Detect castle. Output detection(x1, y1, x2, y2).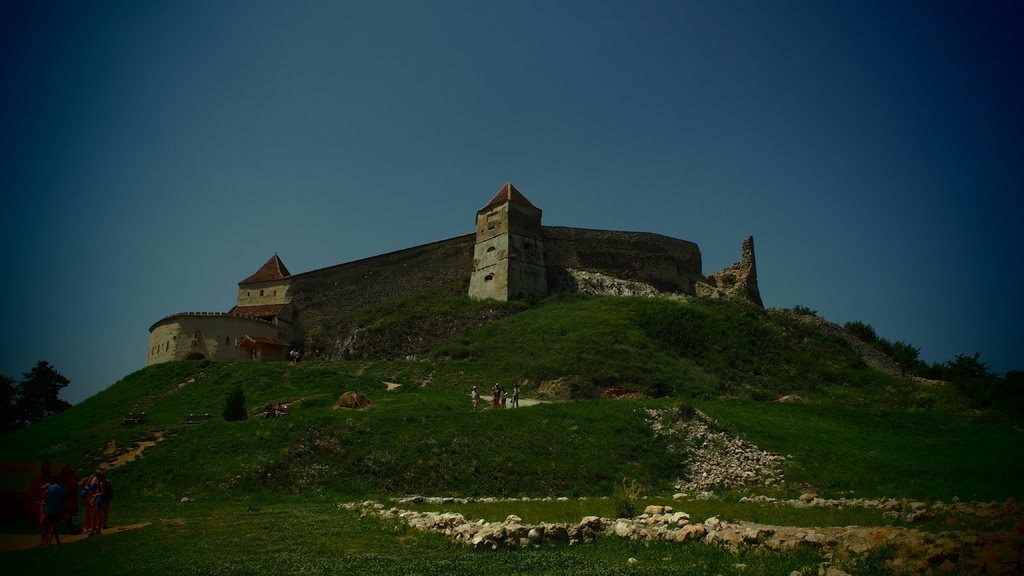
detection(148, 183, 765, 365).
